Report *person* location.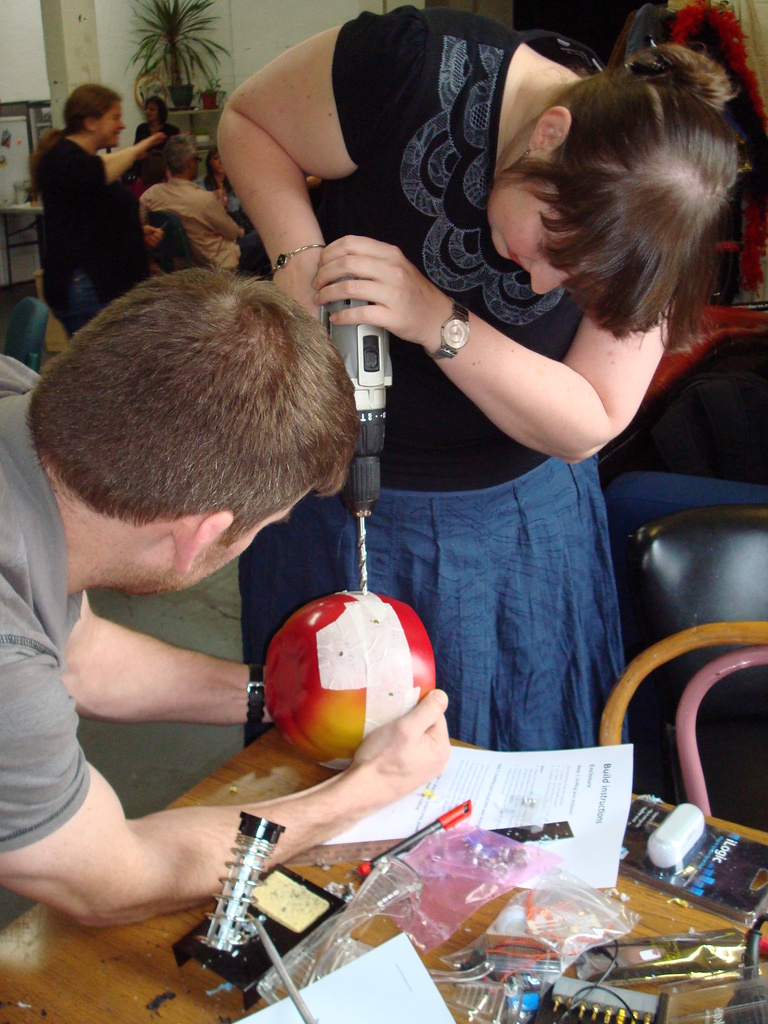
Report: box(129, 132, 250, 278).
